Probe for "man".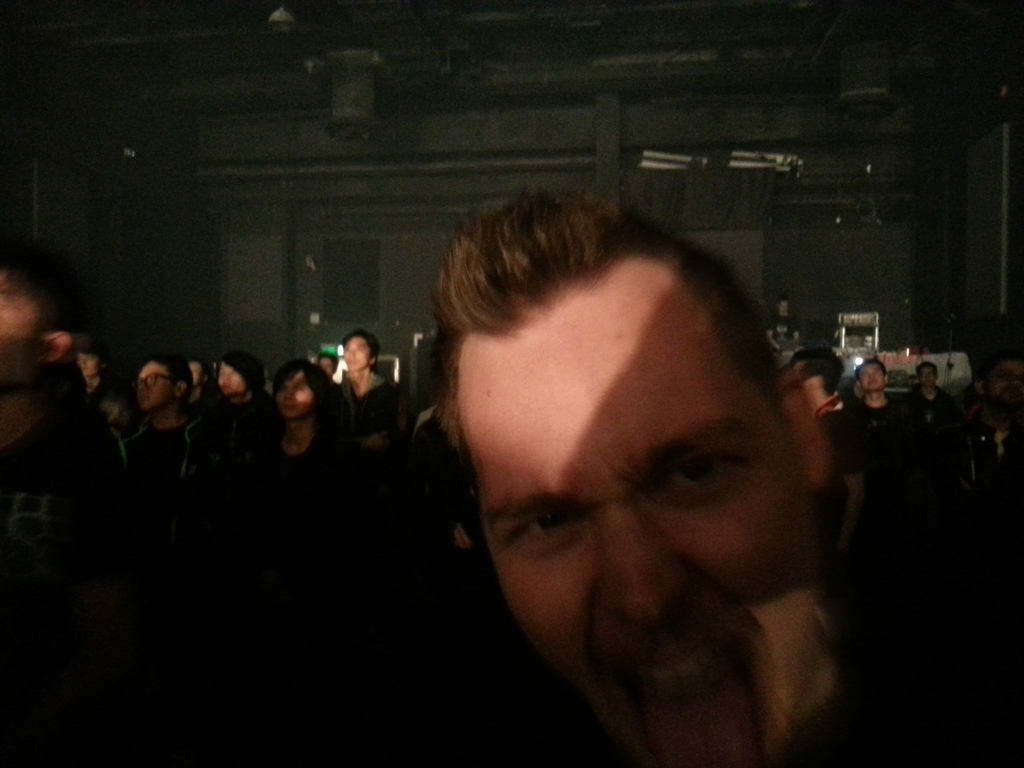
Probe result: box=[903, 359, 964, 471].
